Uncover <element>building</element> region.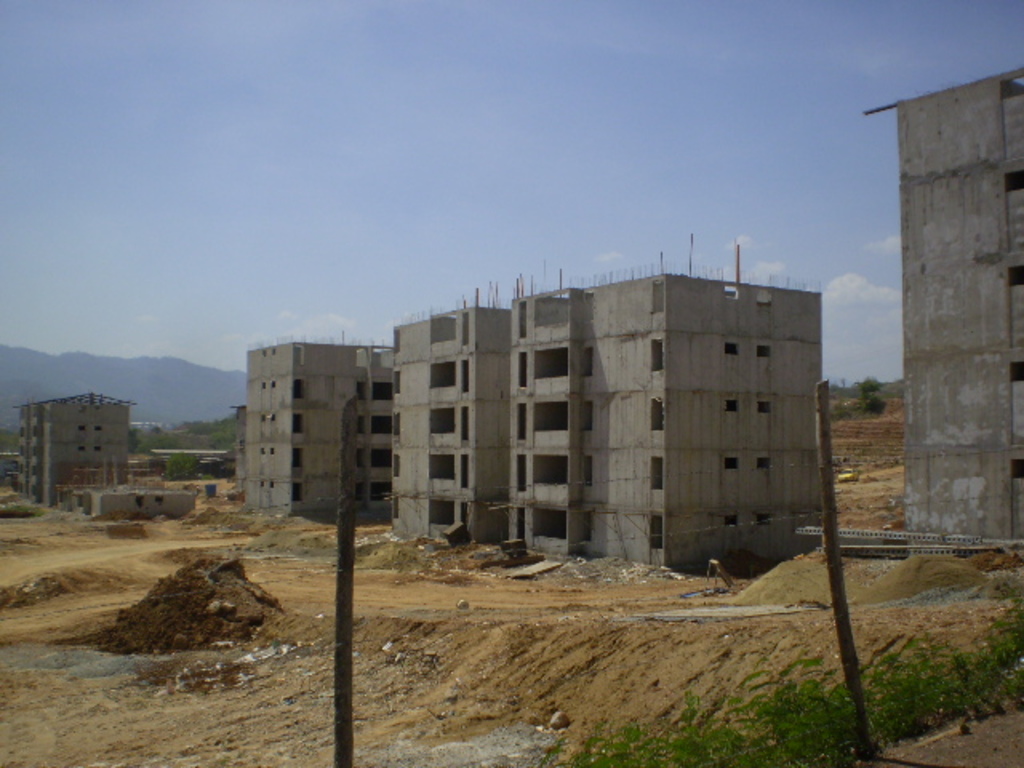
Uncovered: {"x1": 507, "y1": 275, "x2": 822, "y2": 582}.
